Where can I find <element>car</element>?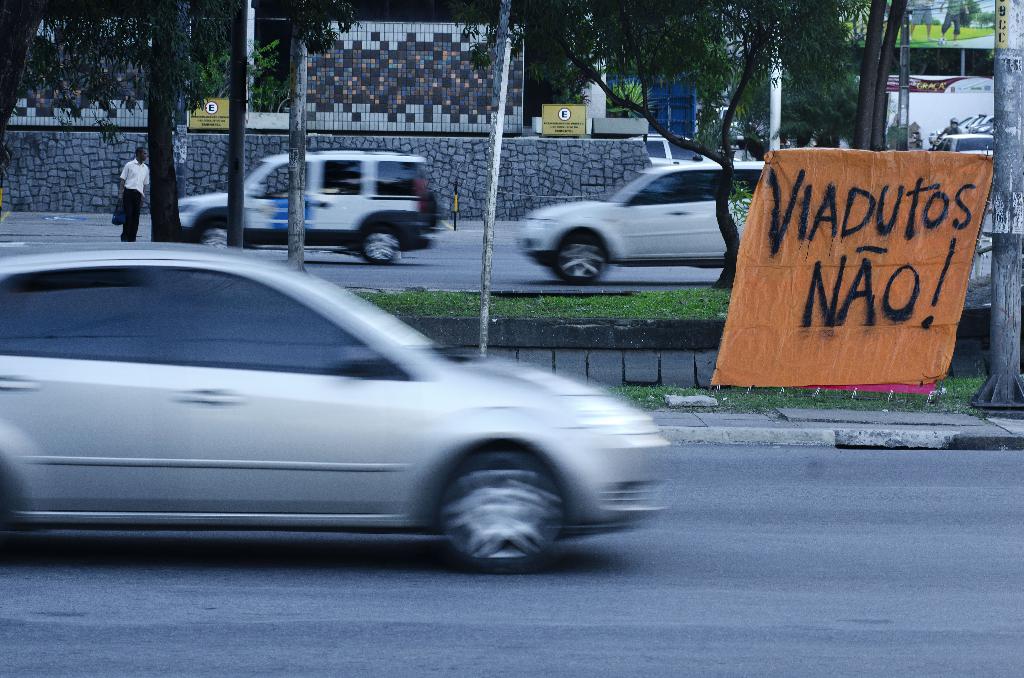
You can find it at x1=936, y1=132, x2=996, y2=156.
